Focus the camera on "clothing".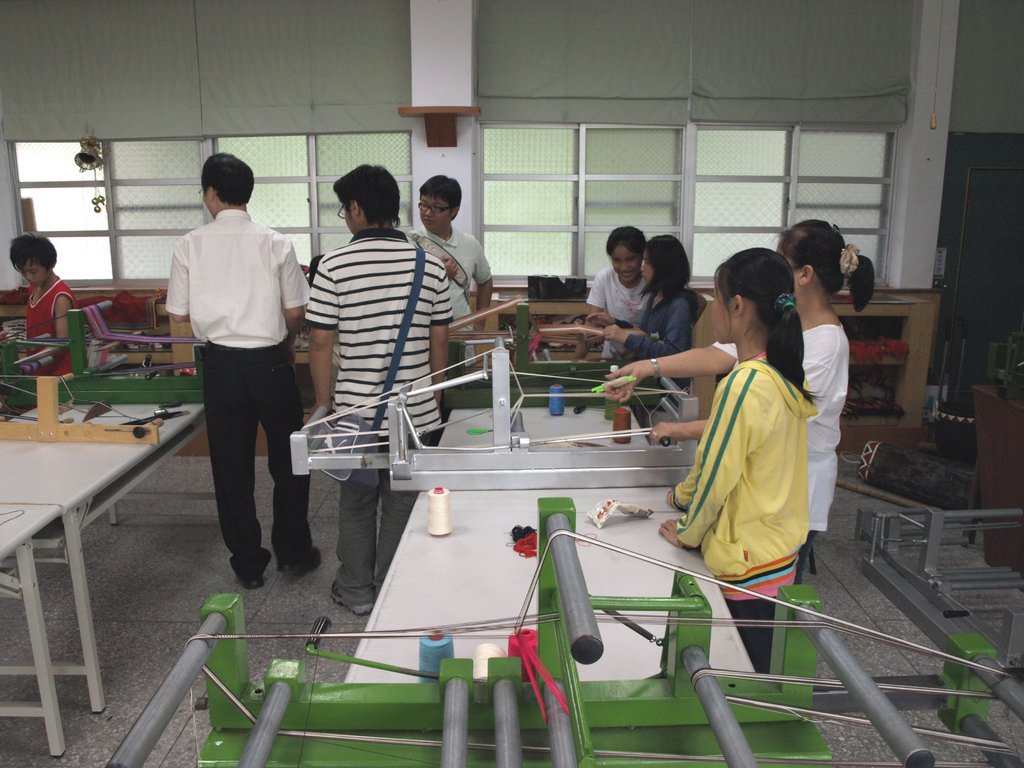
Focus region: (710, 323, 849, 585).
